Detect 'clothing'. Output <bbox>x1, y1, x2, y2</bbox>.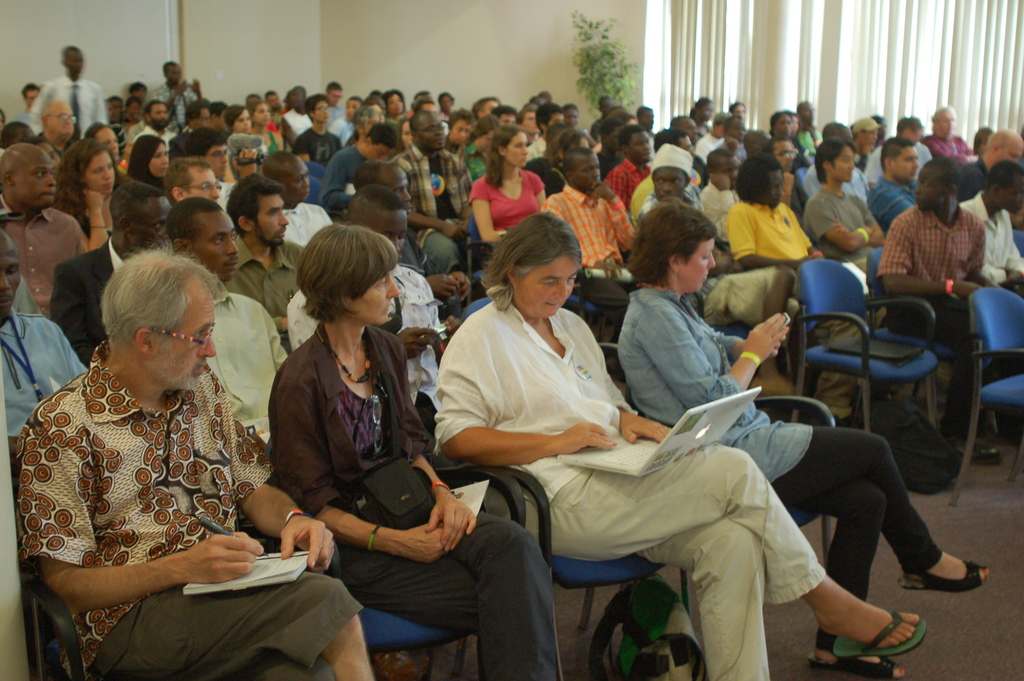
<bbox>604, 152, 646, 201</bbox>.
